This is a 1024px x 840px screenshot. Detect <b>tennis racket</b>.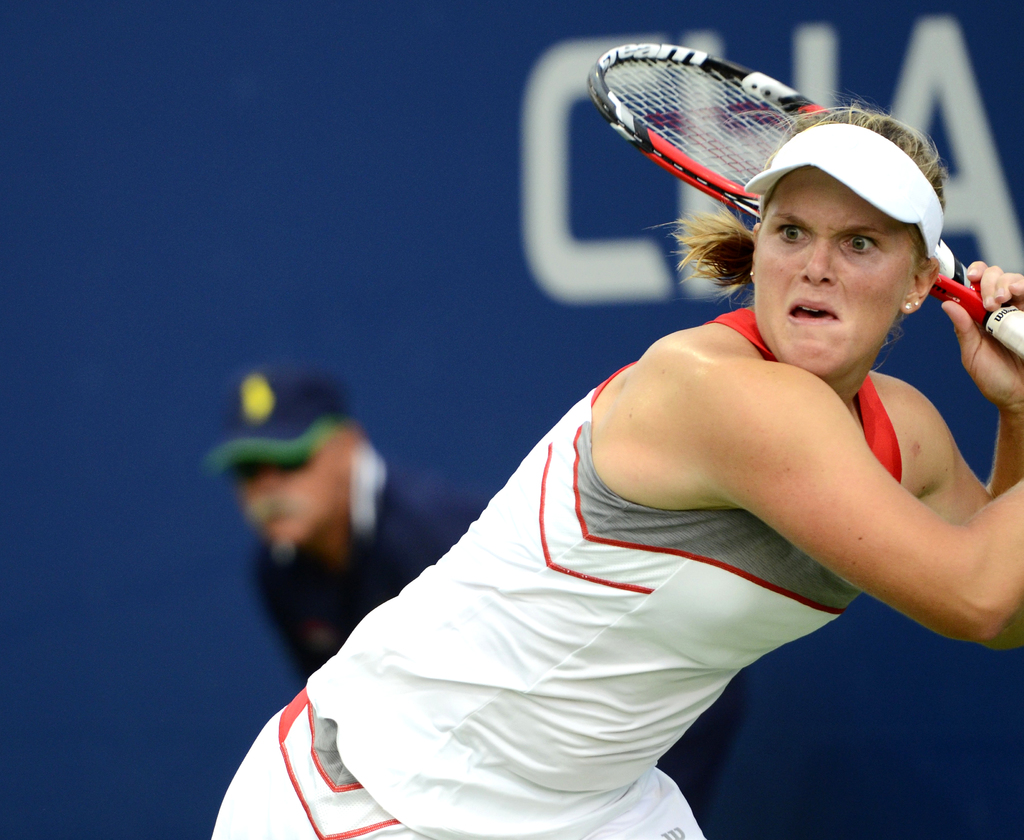
detection(585, 44, 1023, 362).
